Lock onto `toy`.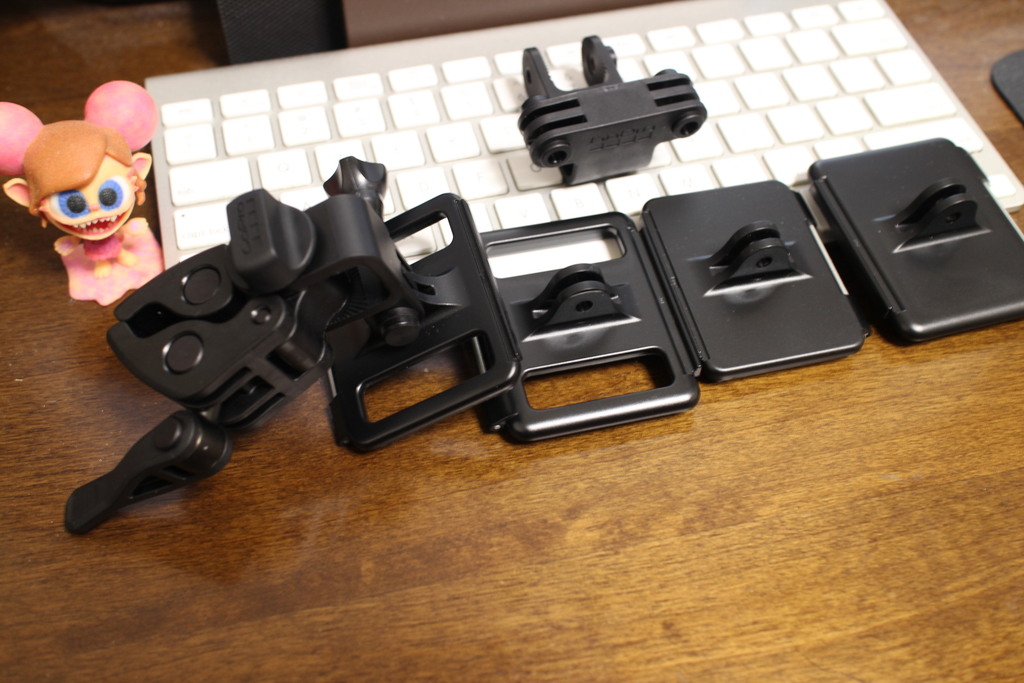
Locked: bbox(0, 78, 164, 308).
